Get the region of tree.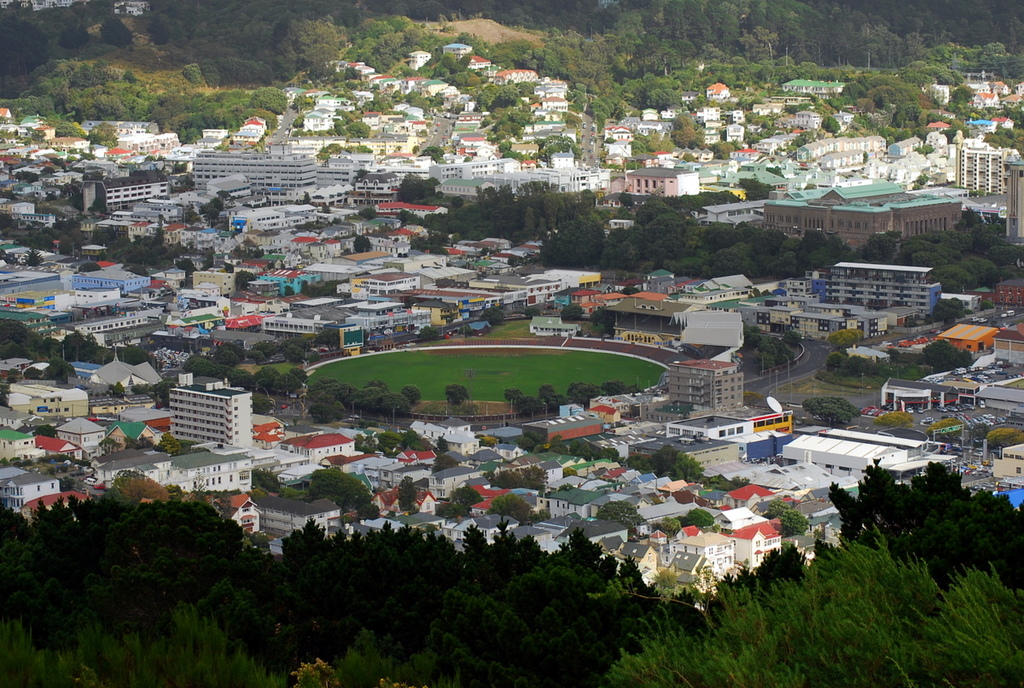
x1=825, y1=353, x2=843, y2=369.
